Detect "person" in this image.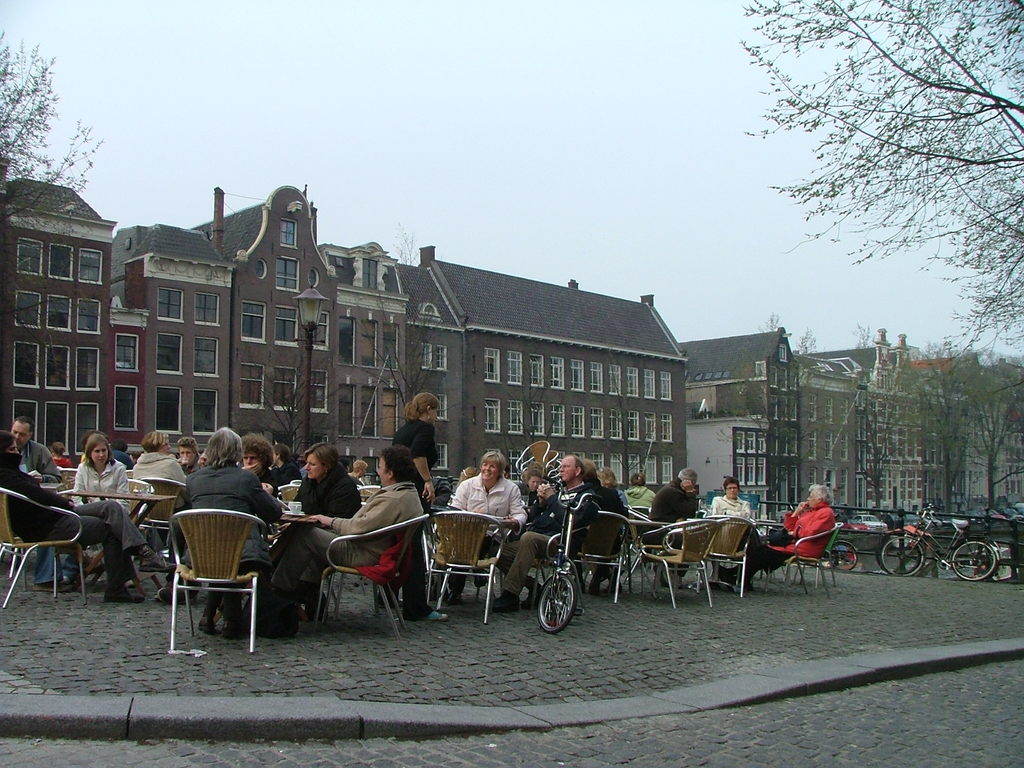
Detection: BBox(435, 450, 526, 614).
